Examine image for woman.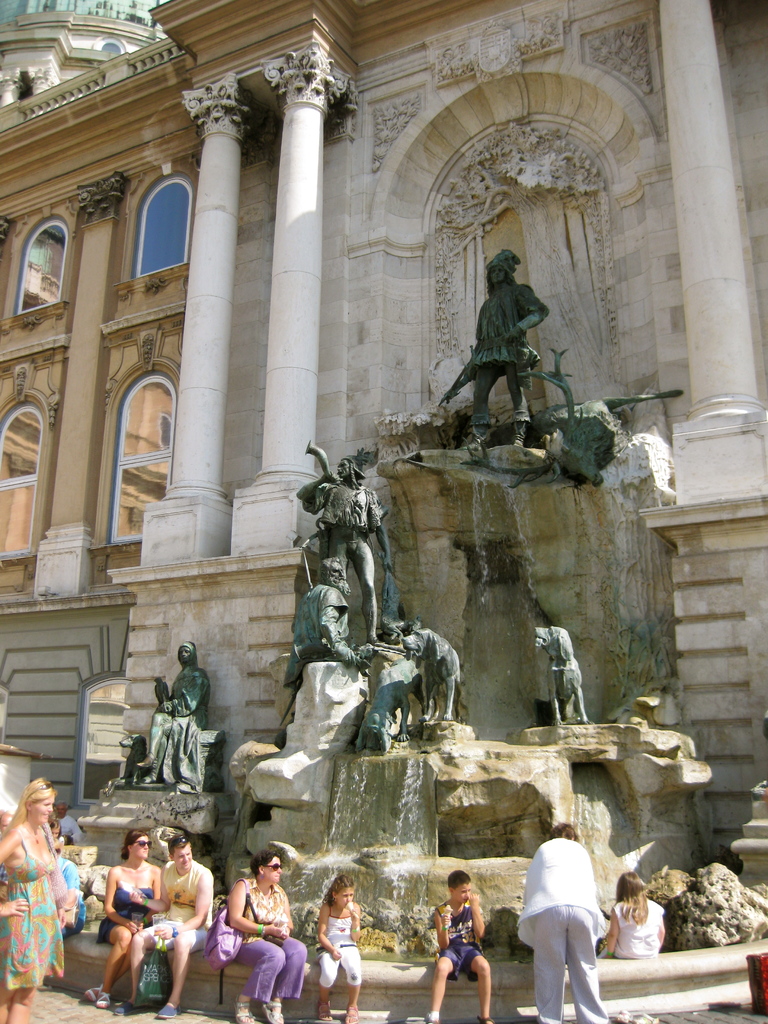
Examination result: [84, 829, 163, 1011].
